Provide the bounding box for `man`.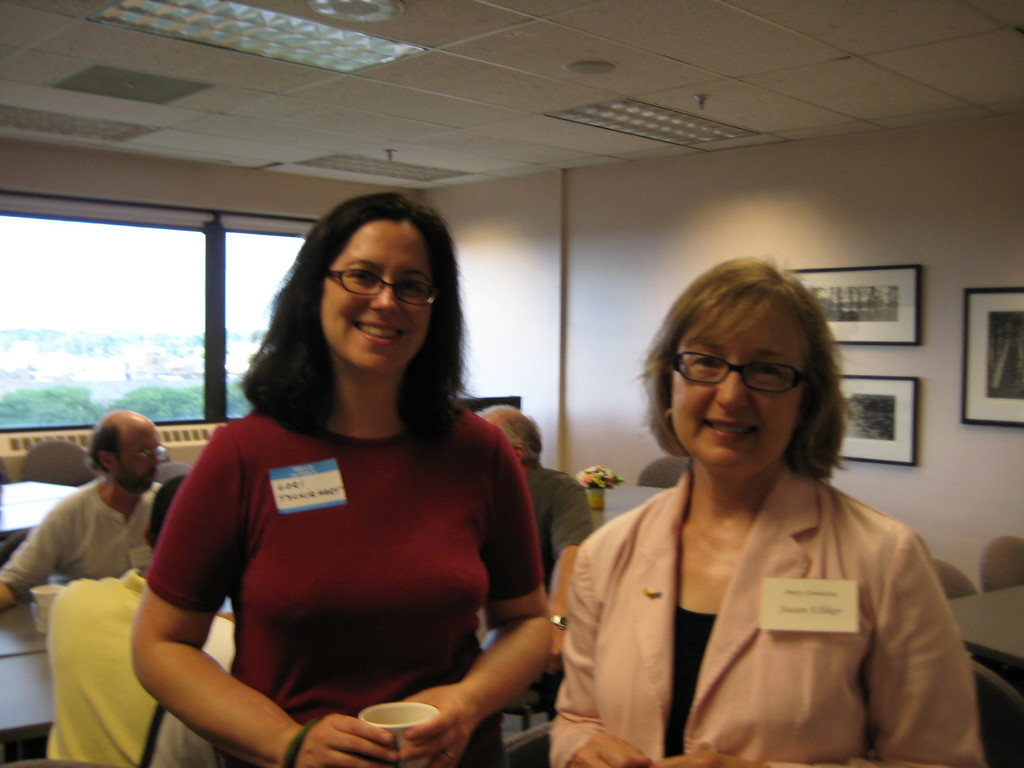
469, 403, 601, 693.
